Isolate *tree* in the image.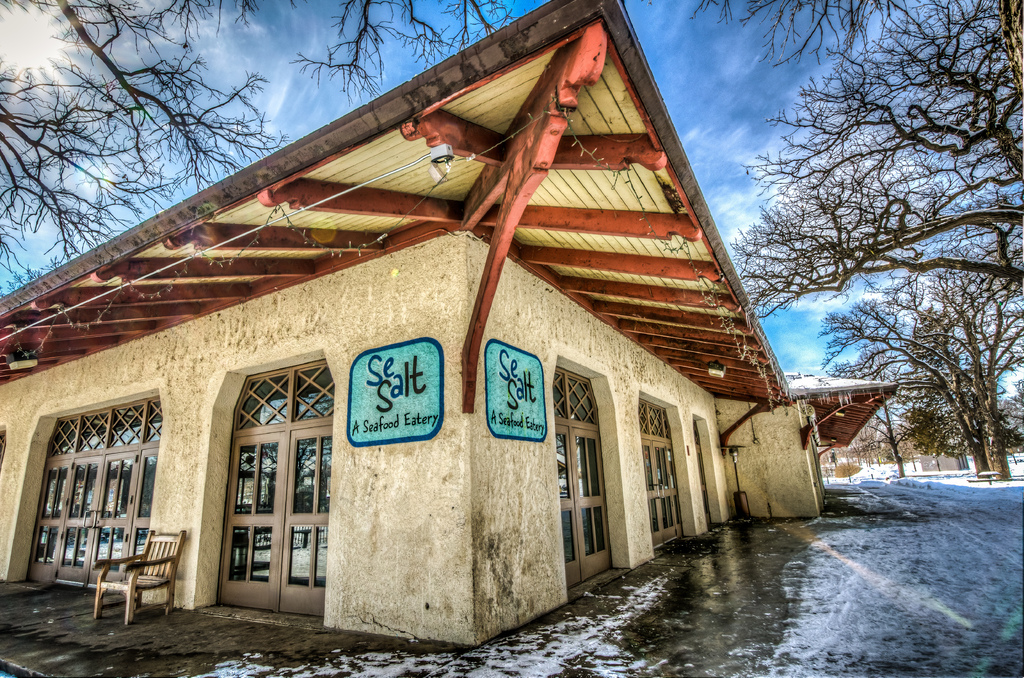
Isolated region: <region>0, 0, 287, 284</region>.
